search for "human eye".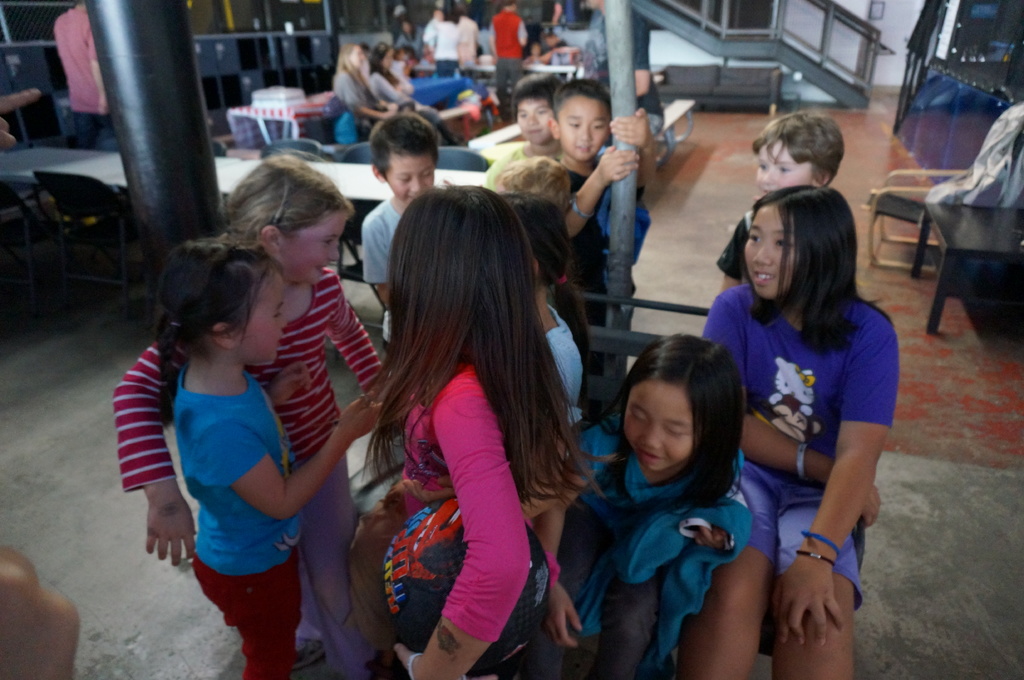
Found at <bbox>421, 171, 431, 178</bbox>.
